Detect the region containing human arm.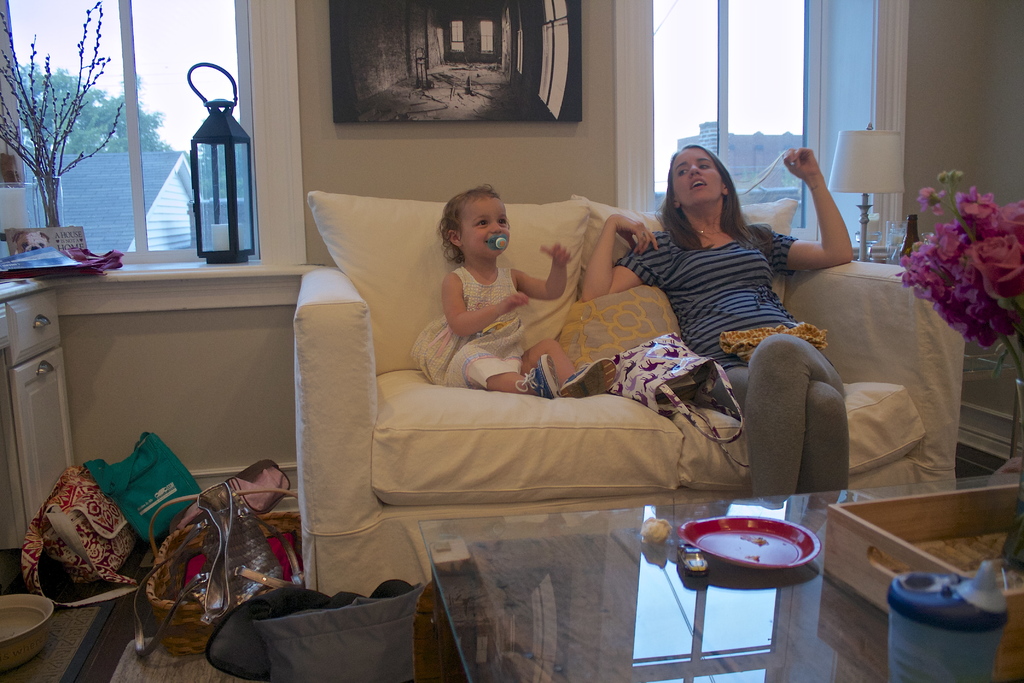
439, 265, 538, 339.
